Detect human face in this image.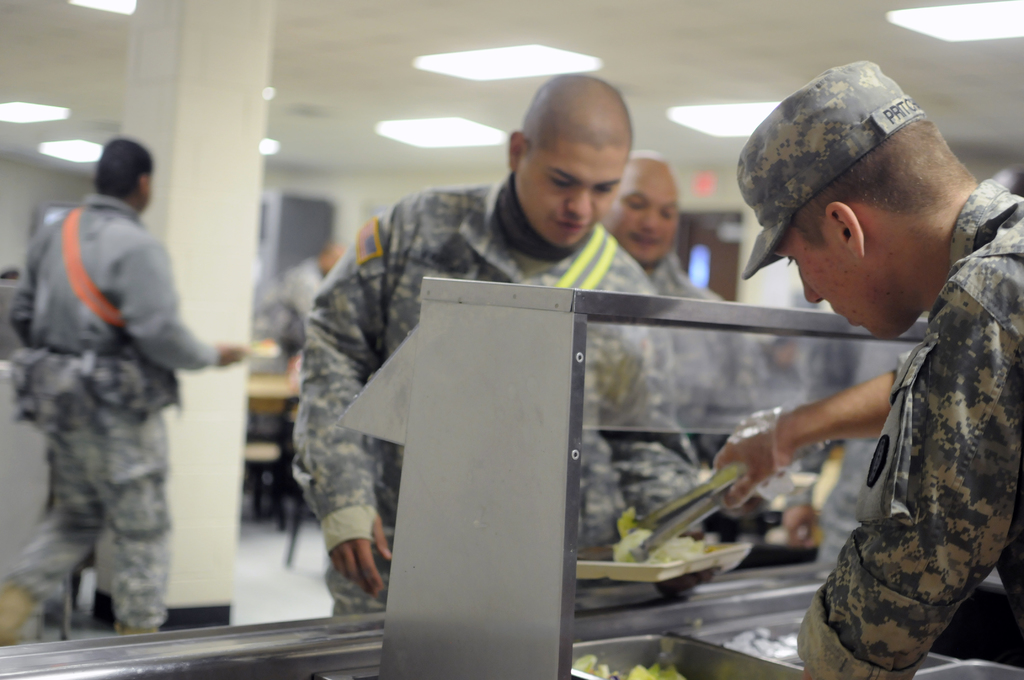
Detection: pyautogui.locateOnScreen(773, 225, 916, 341).
